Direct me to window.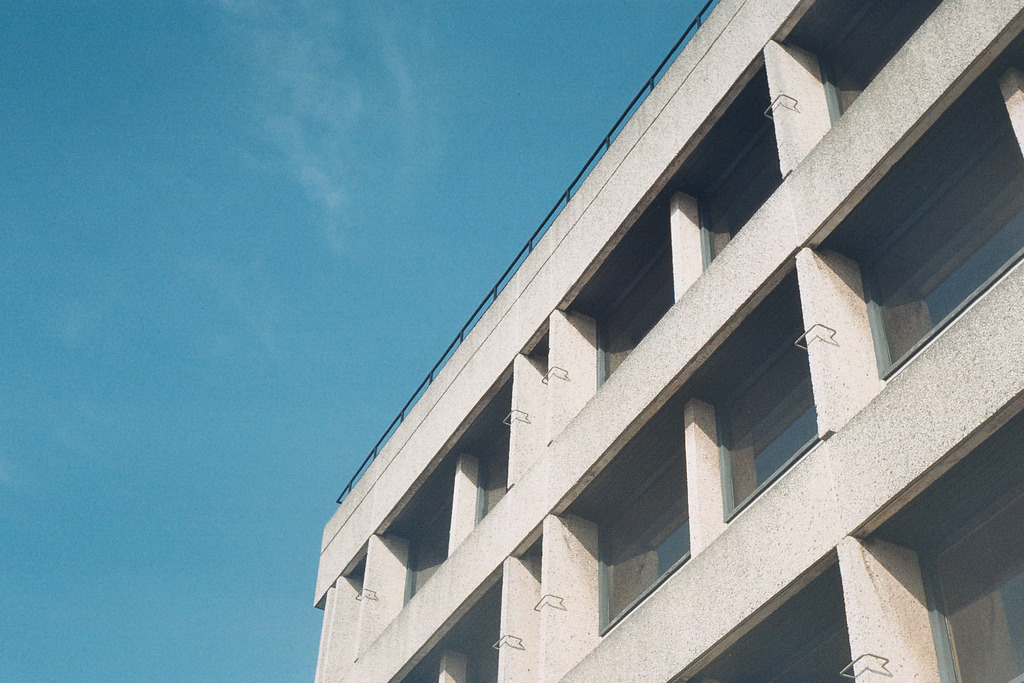
Direction: locate(926, 482, 1023, 682).
